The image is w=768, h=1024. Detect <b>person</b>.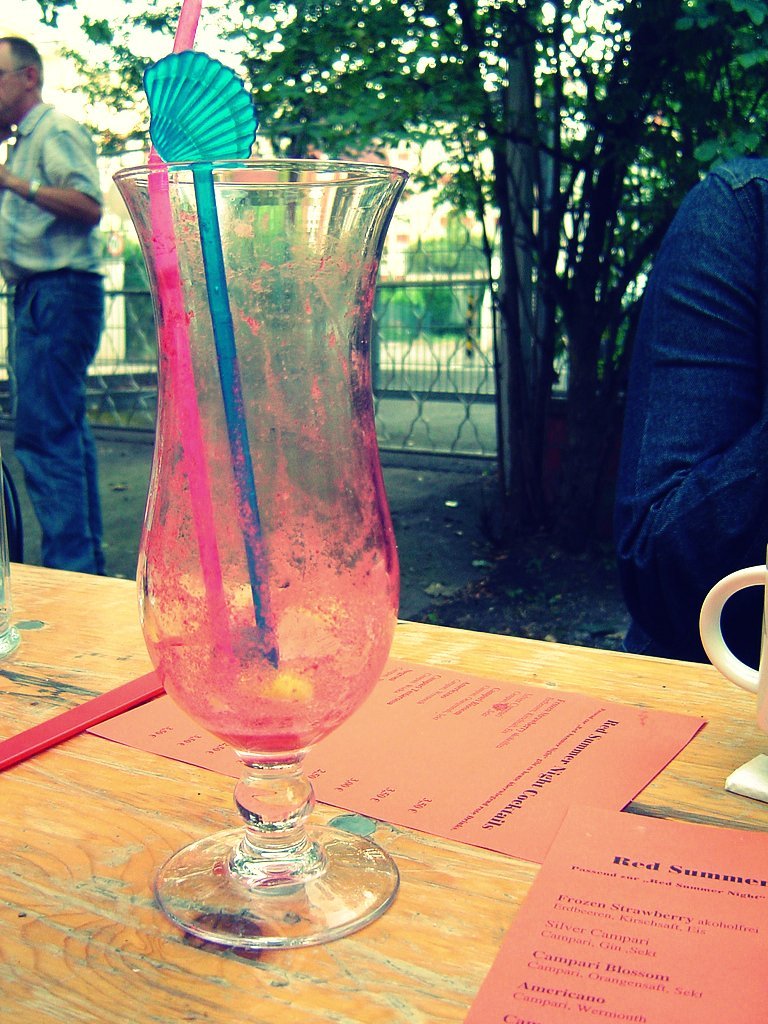
Detection: crop(0, 40, 115, 576).
